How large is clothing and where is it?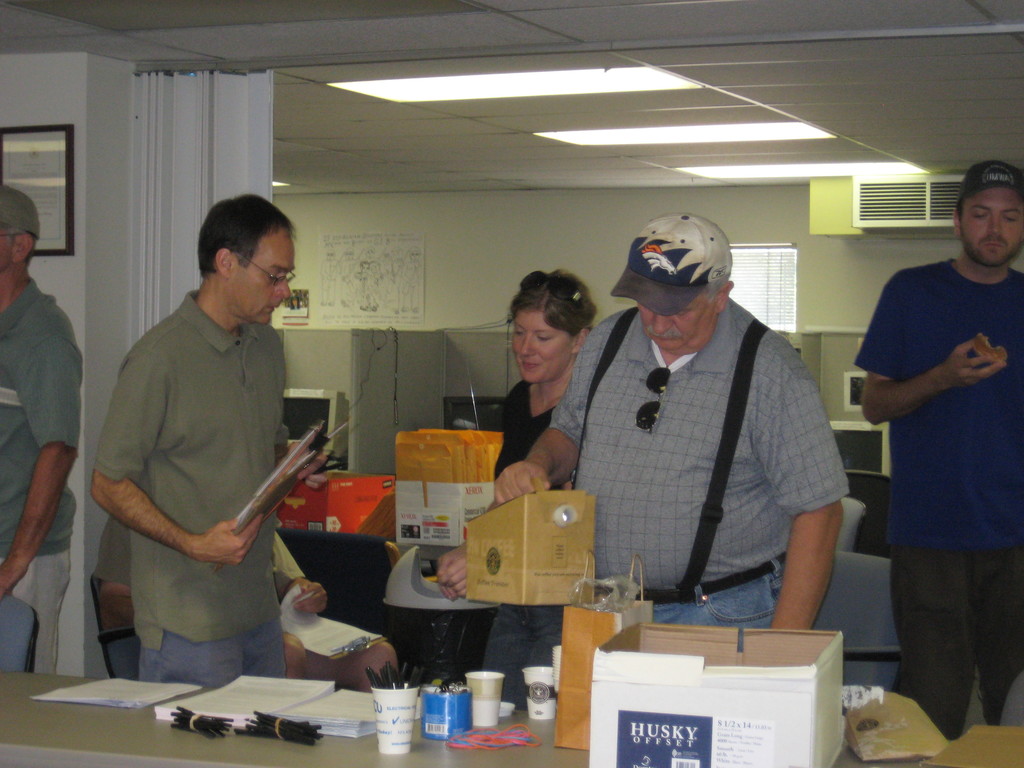
Bounding box: left=98, top=295, right=290, bottom=691.
